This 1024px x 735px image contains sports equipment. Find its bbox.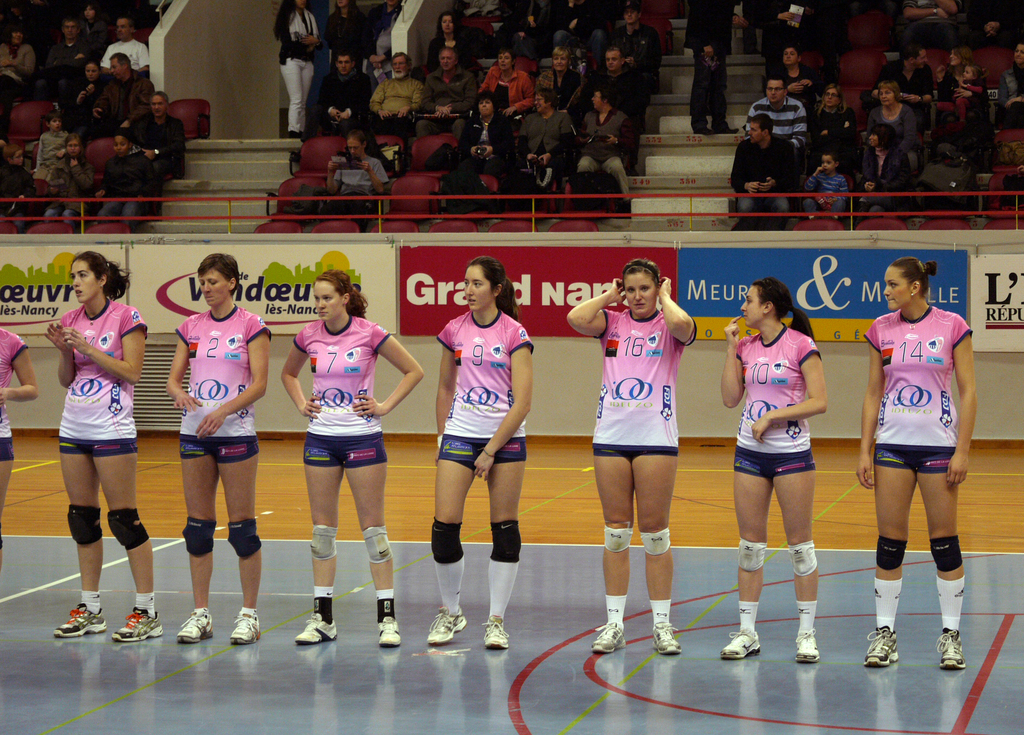
[left=307, top=524, right=339, bottom=561].
